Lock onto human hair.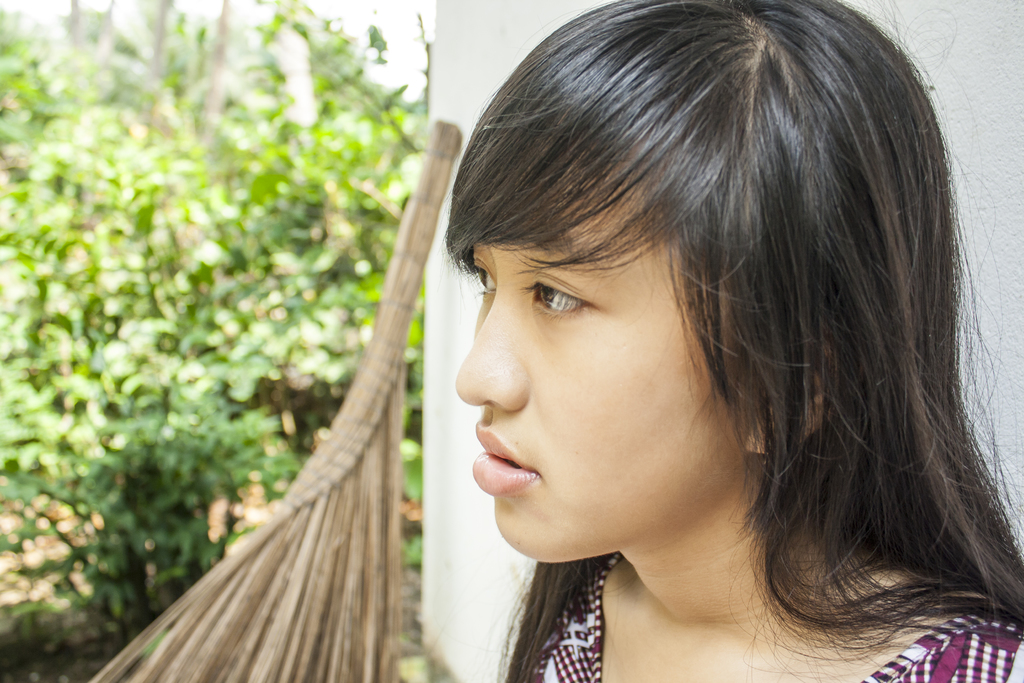
Locked: (x1=444, y1=0, x2=1023, y2=648).
